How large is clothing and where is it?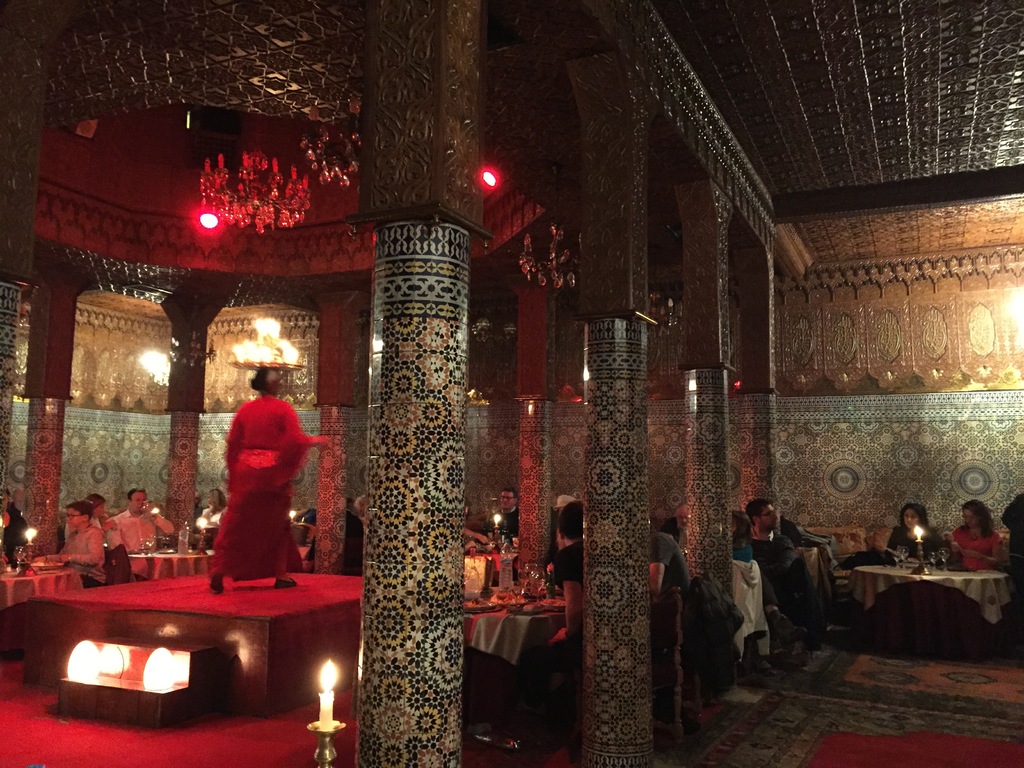
Bounding box: l=489, t=505, r=520, b=542.
